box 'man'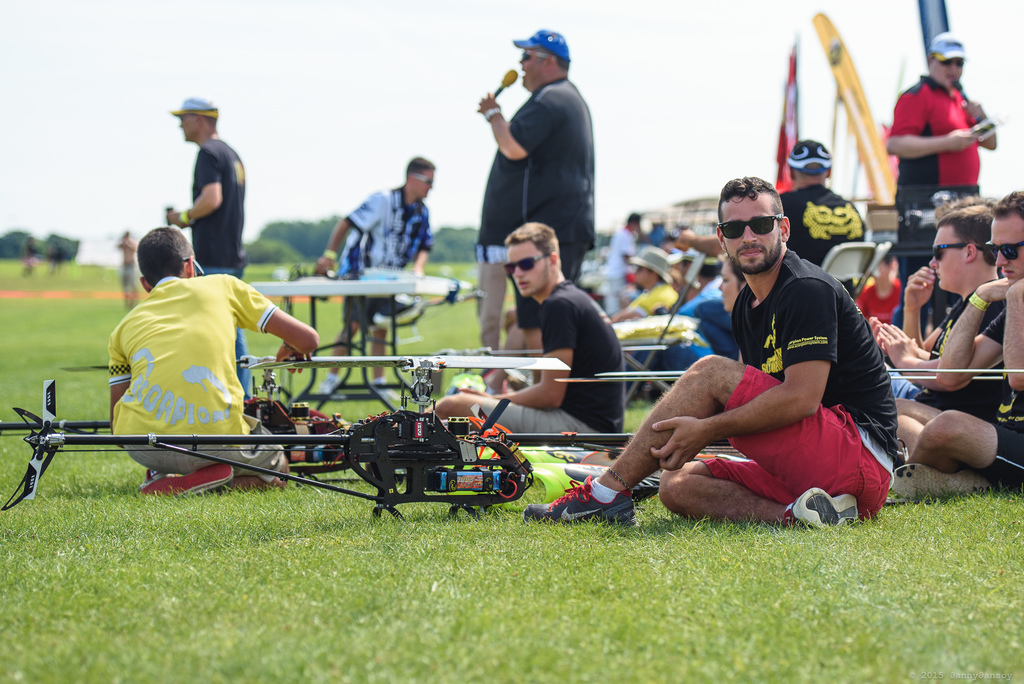
bbox=(593, 213, 645, 321)
